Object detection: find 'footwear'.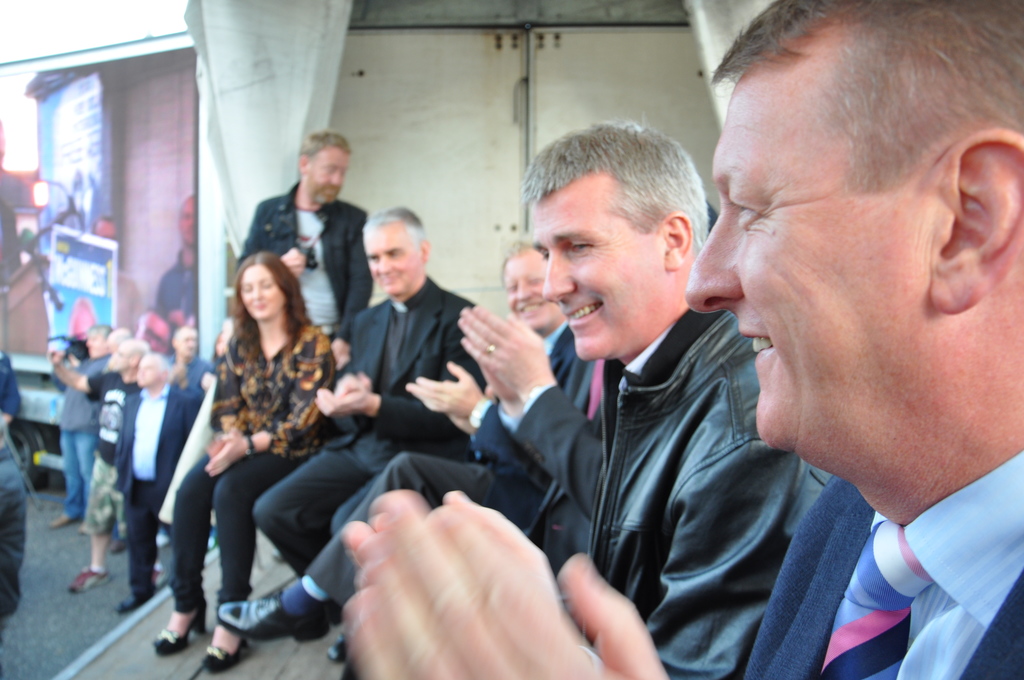
(left=330, top=636, right=344, bottom=663).
